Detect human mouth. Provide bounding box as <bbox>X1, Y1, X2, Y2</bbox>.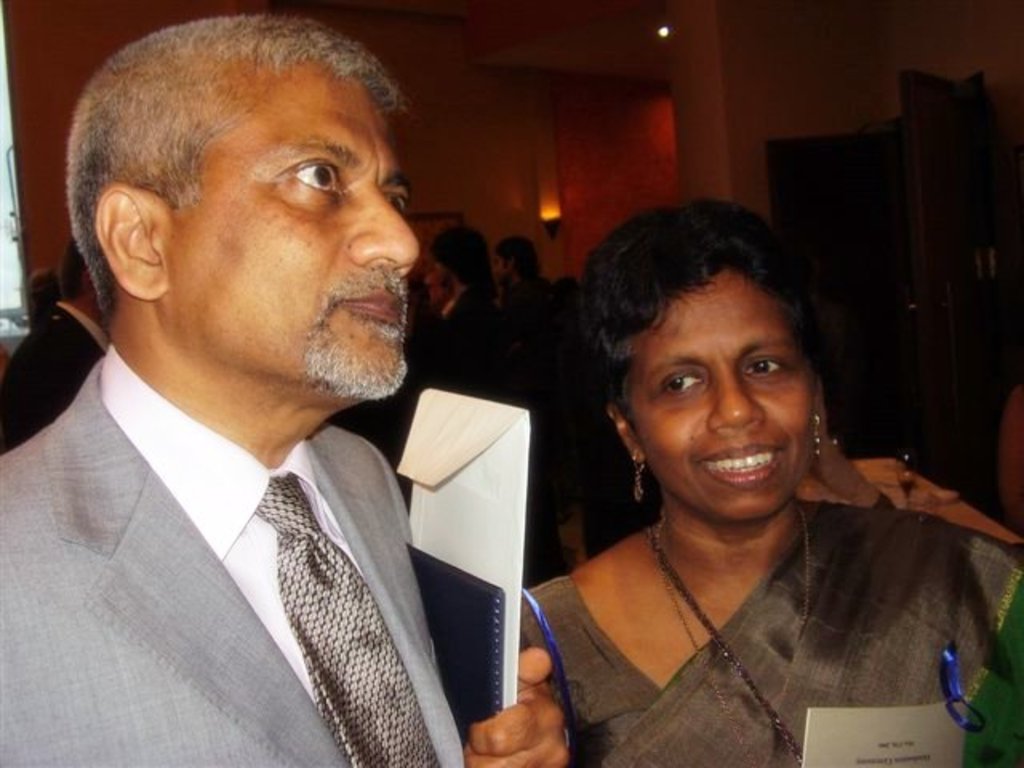
<bbox>699, 445, 779, 486</bbox>.
